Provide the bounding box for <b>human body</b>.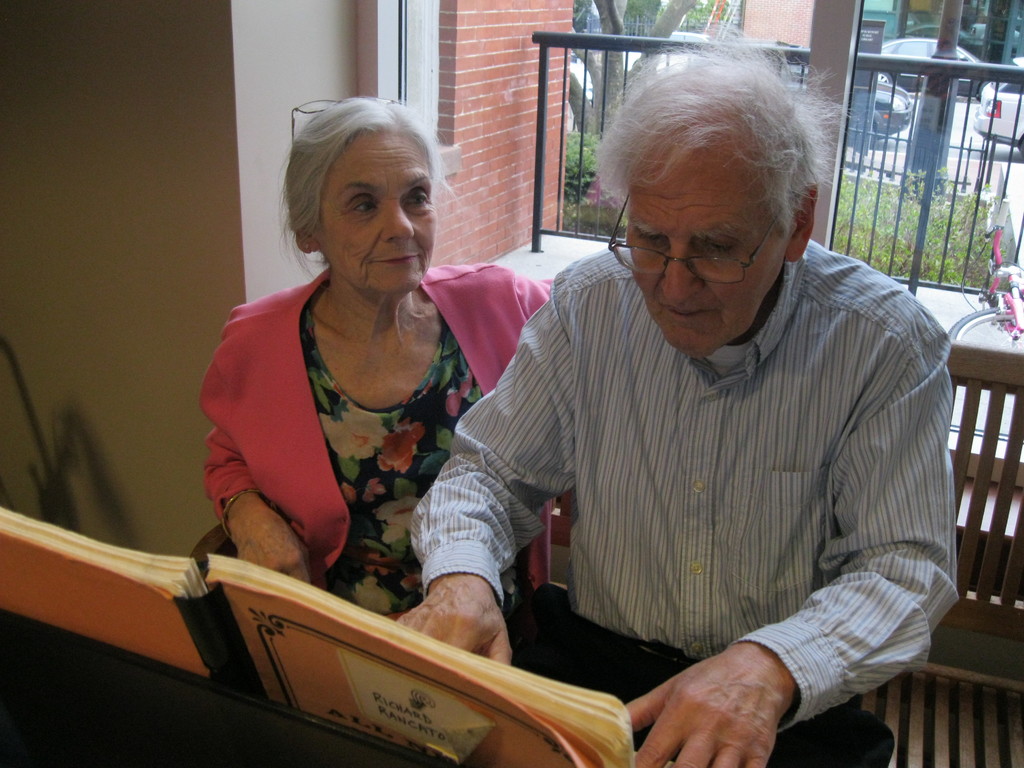
Rect(179, 125, 658, 720).
